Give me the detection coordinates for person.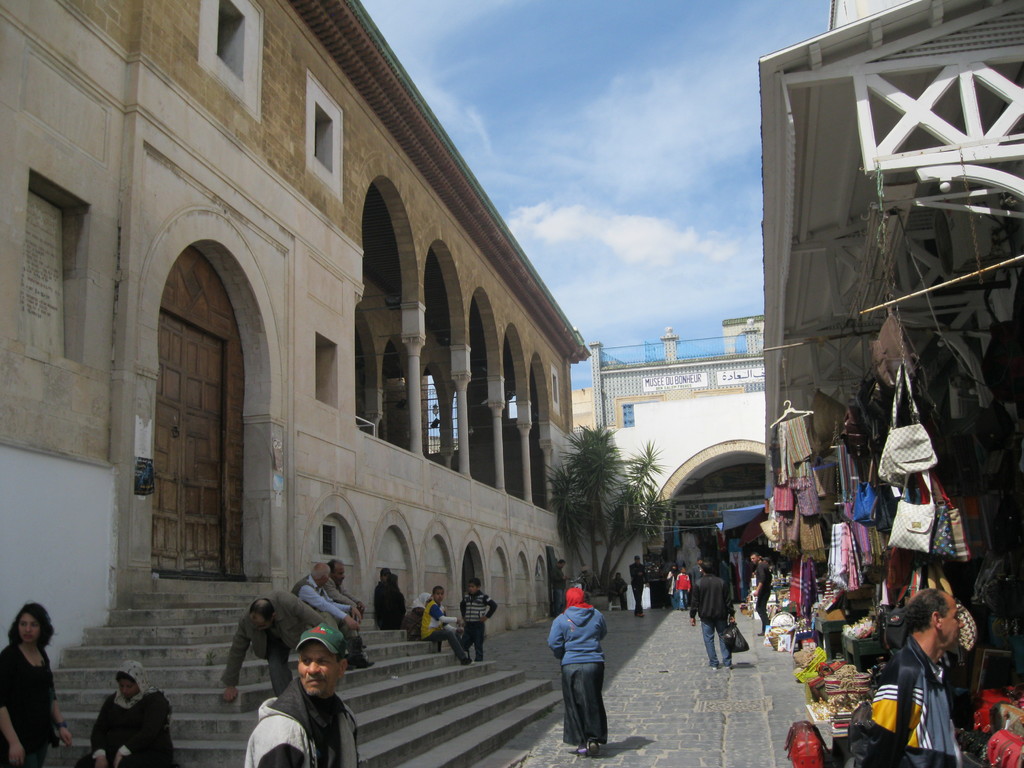
<region>425, 586, 470, 657</region>.
